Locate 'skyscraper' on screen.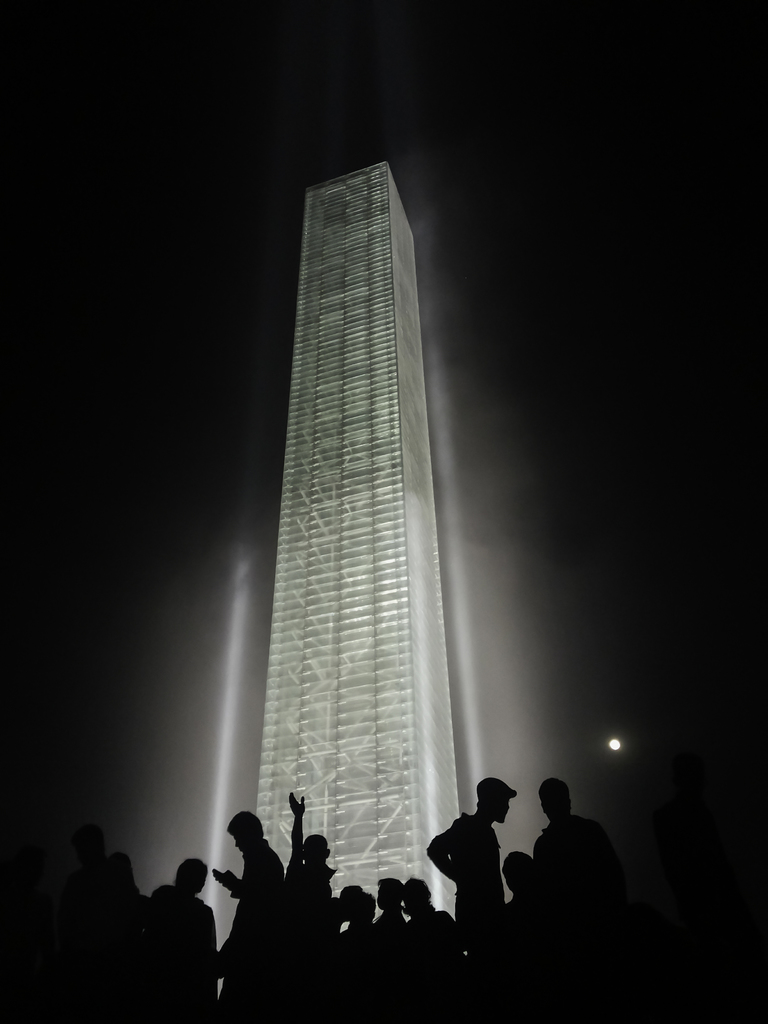
On screen at detection(224, 132, 482, 911).
